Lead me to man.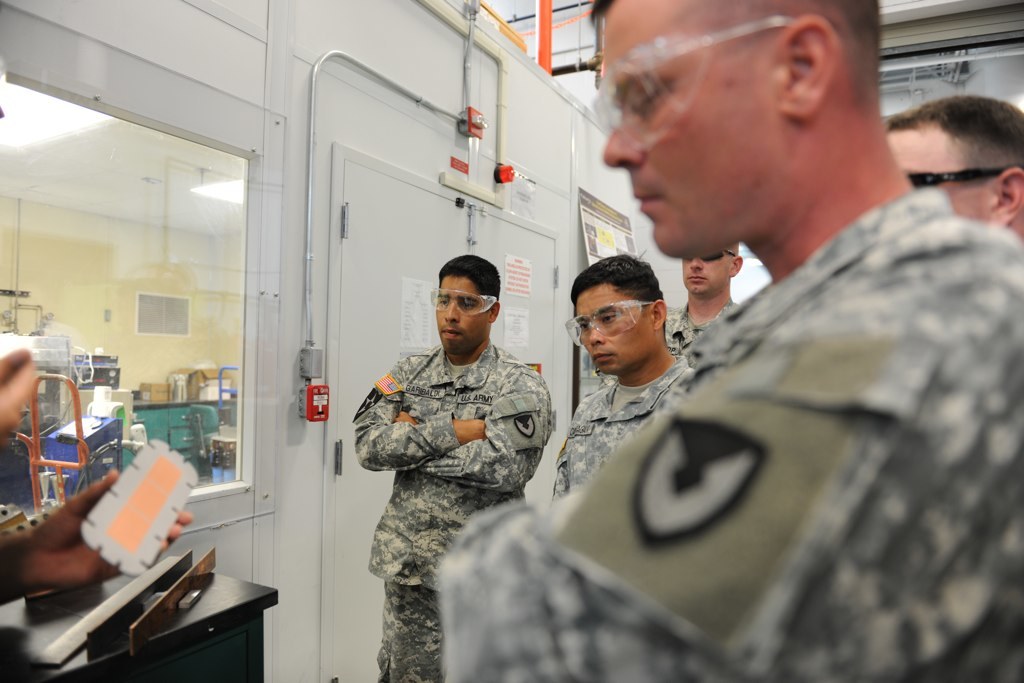
Lead to <box>667,240,744,348</box>.
